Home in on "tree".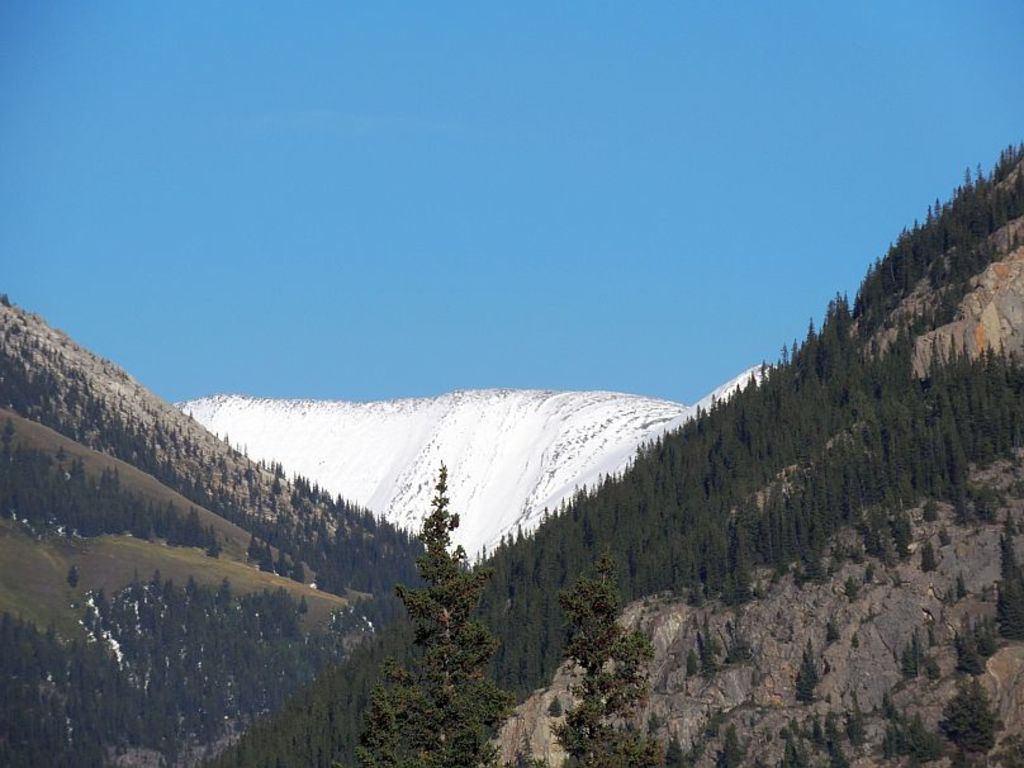
Homed in at (545,547,669,767).
